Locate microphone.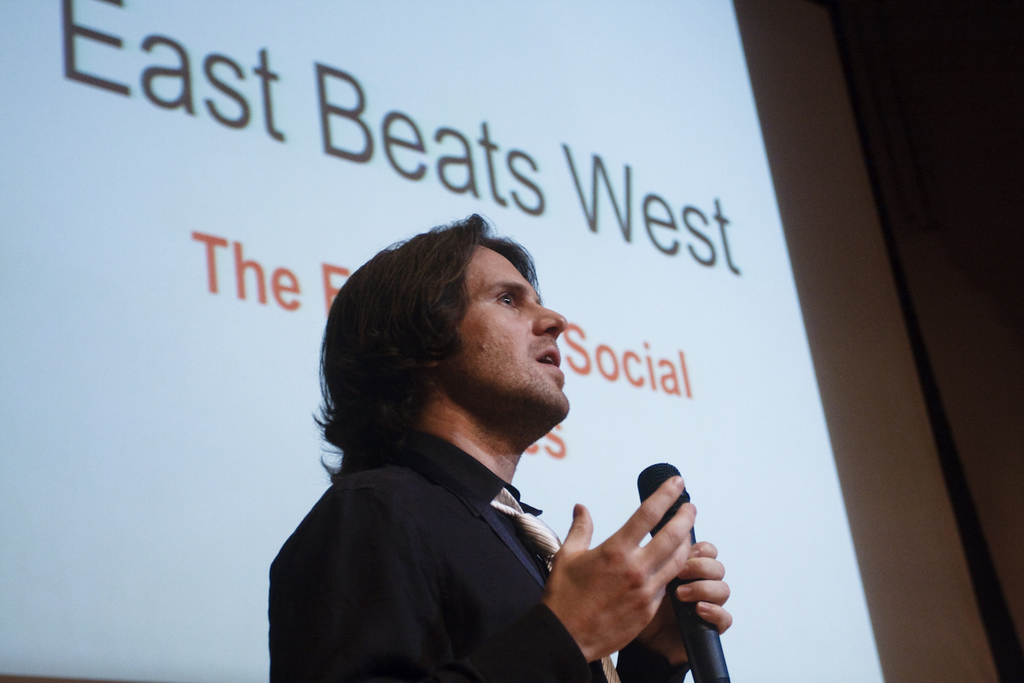
Bounding box: [left=627, top=458, right=734, bottom=682].
